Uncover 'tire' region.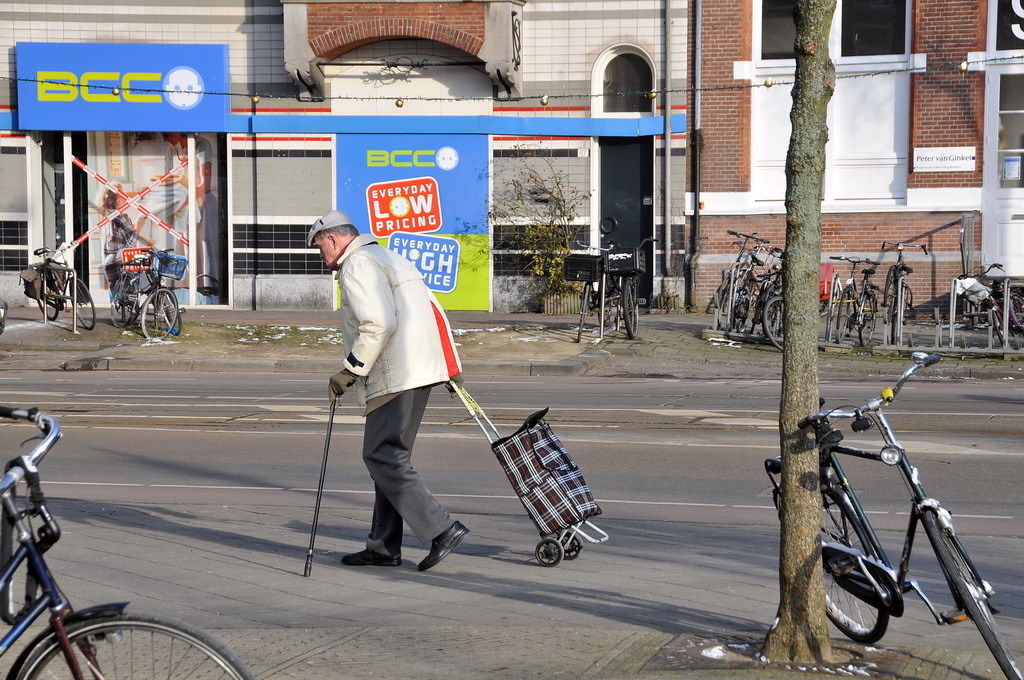
Uncovered: 761/295/783/351.
